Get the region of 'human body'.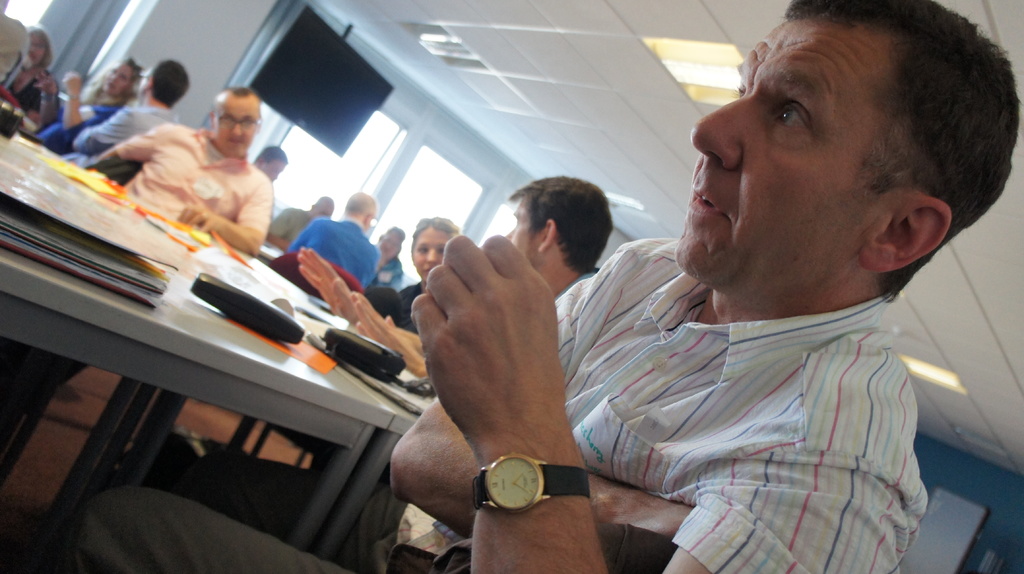
69 60 186 165.
